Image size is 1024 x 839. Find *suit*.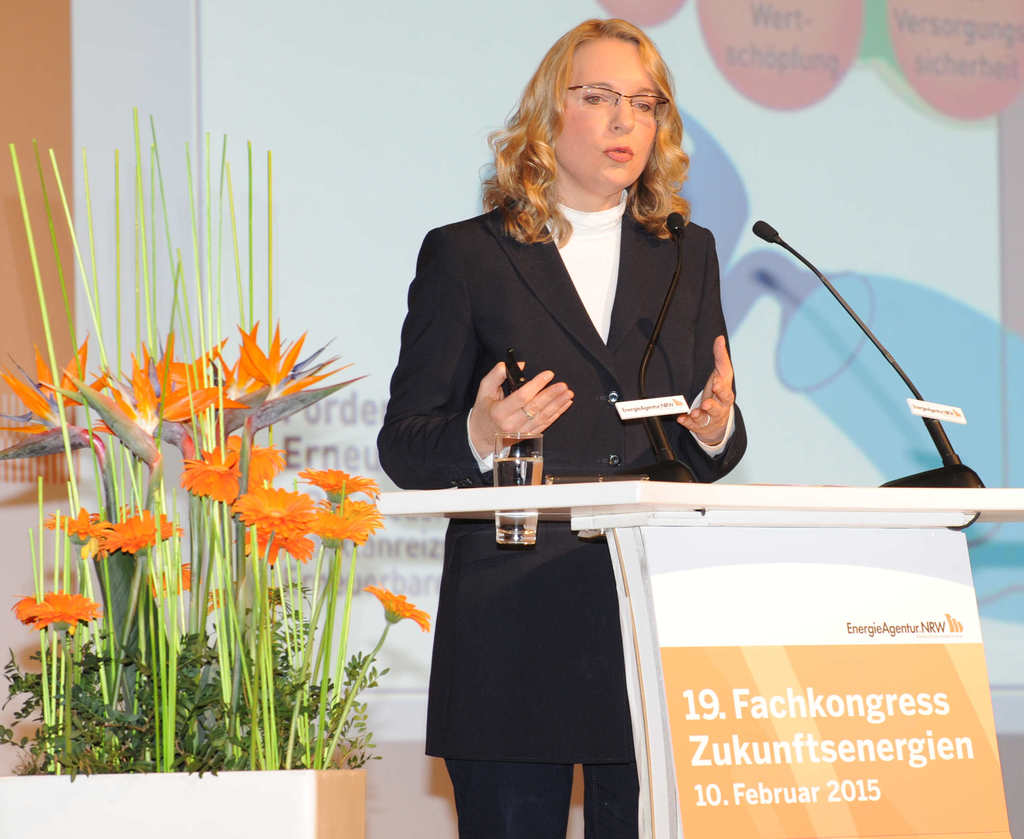
crop(373, 186, 749, 838).
